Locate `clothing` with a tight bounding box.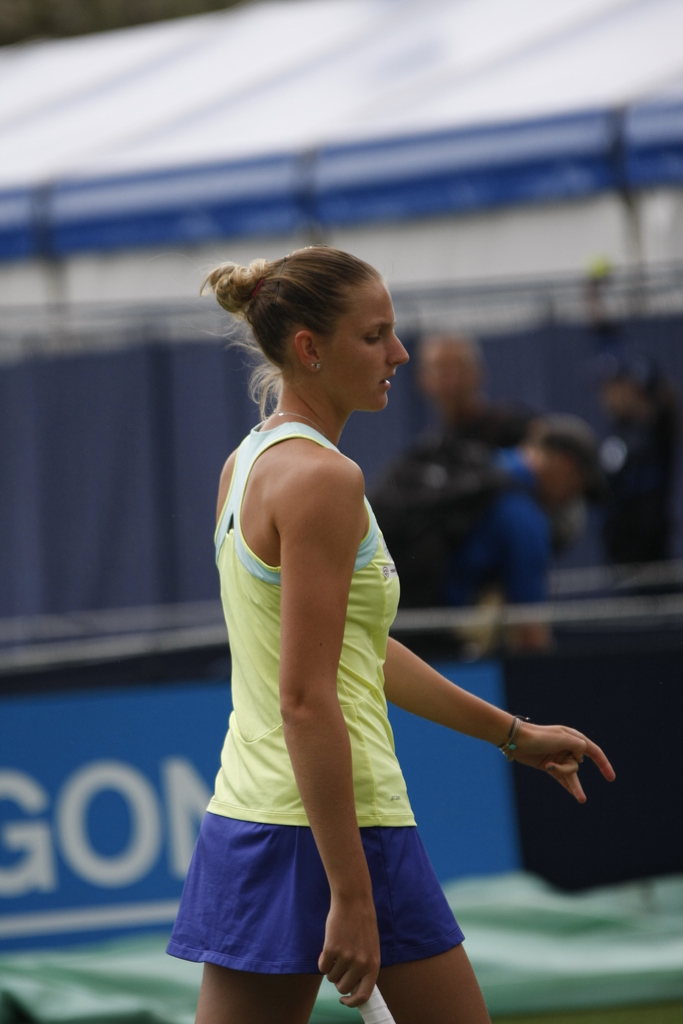
BBox(204, 412, 475, 956).
